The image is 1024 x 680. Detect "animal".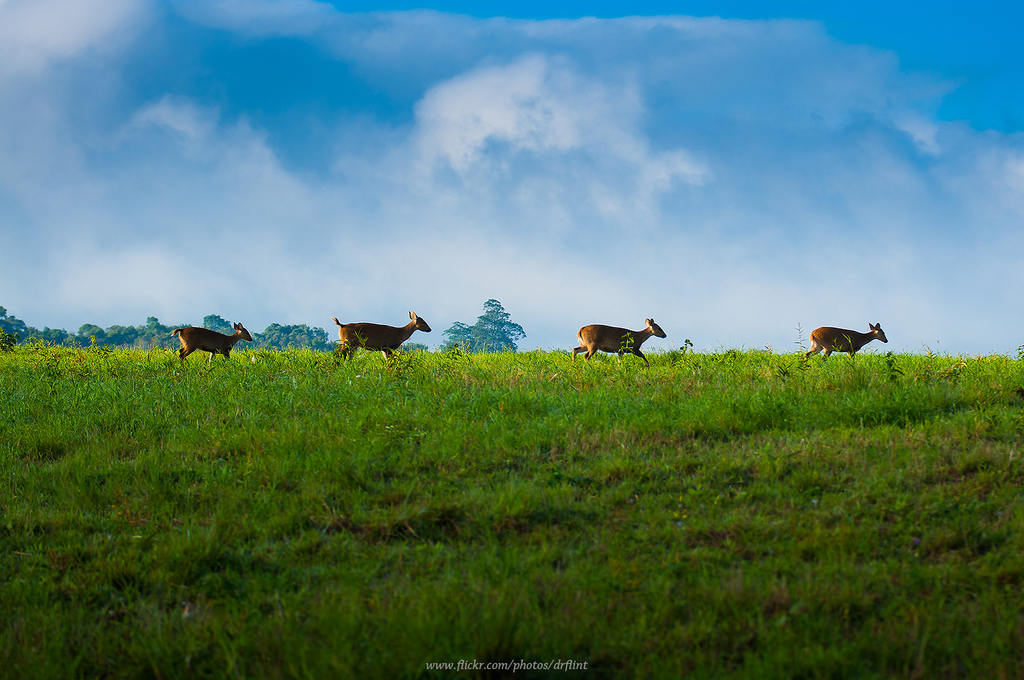
Detection: rect(171, 322, 251, 365).
